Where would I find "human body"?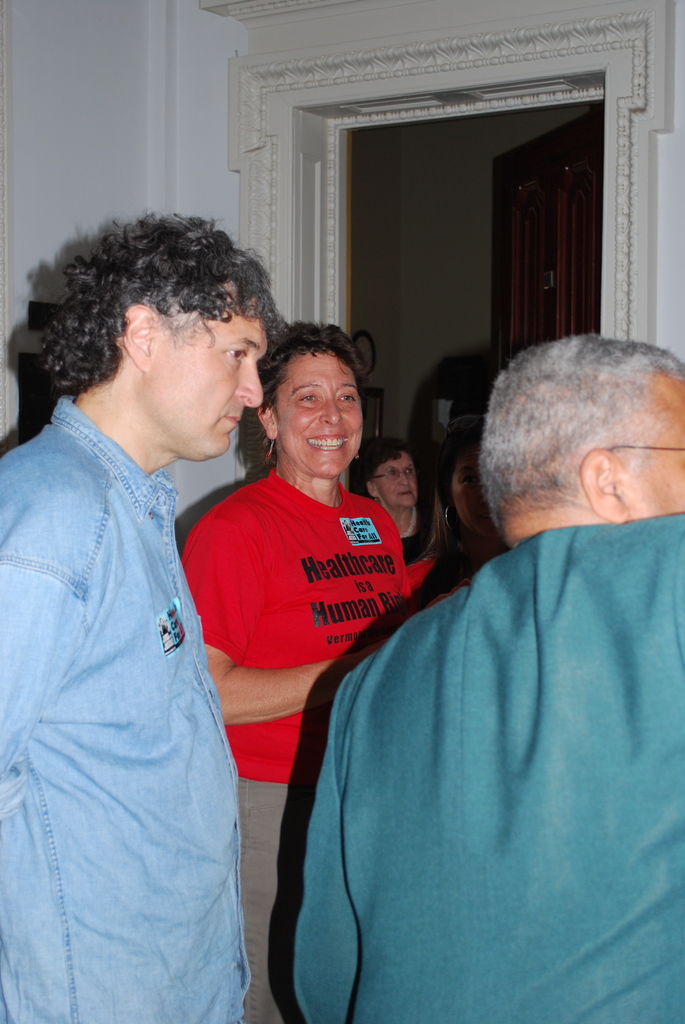
At {"left": 294, "top": 337, "right": 684, "bottom": 1023}.
